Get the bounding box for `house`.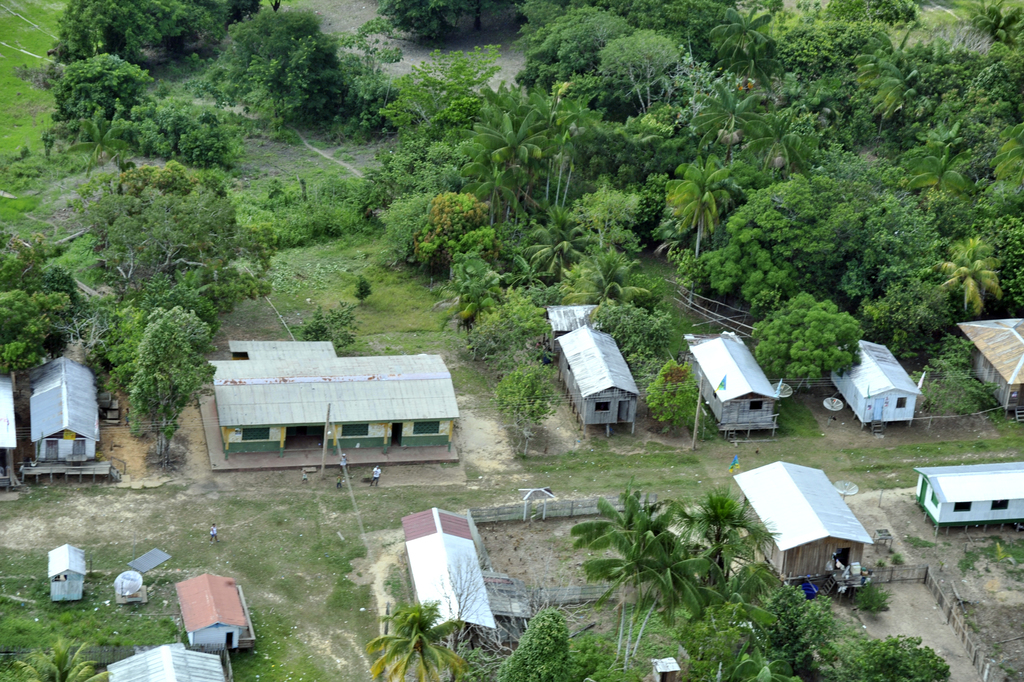
box=[173, 566, 255, 656].
